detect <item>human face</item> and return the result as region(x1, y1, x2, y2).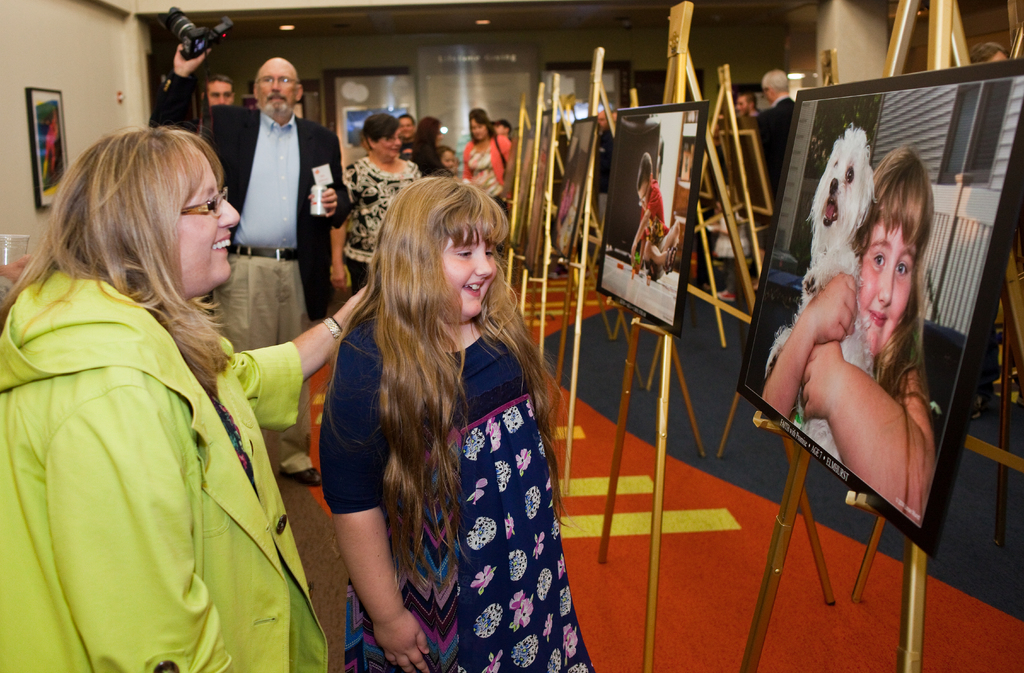
region(204, 79, 230, 109).
